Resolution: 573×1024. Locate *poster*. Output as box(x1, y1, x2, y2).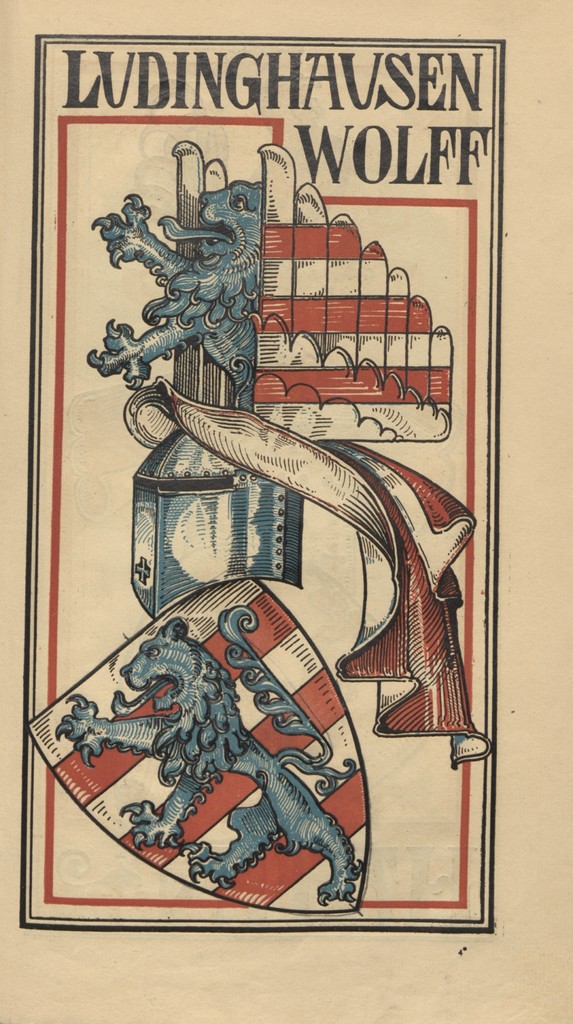
box(0, 0, 572, 1023).
